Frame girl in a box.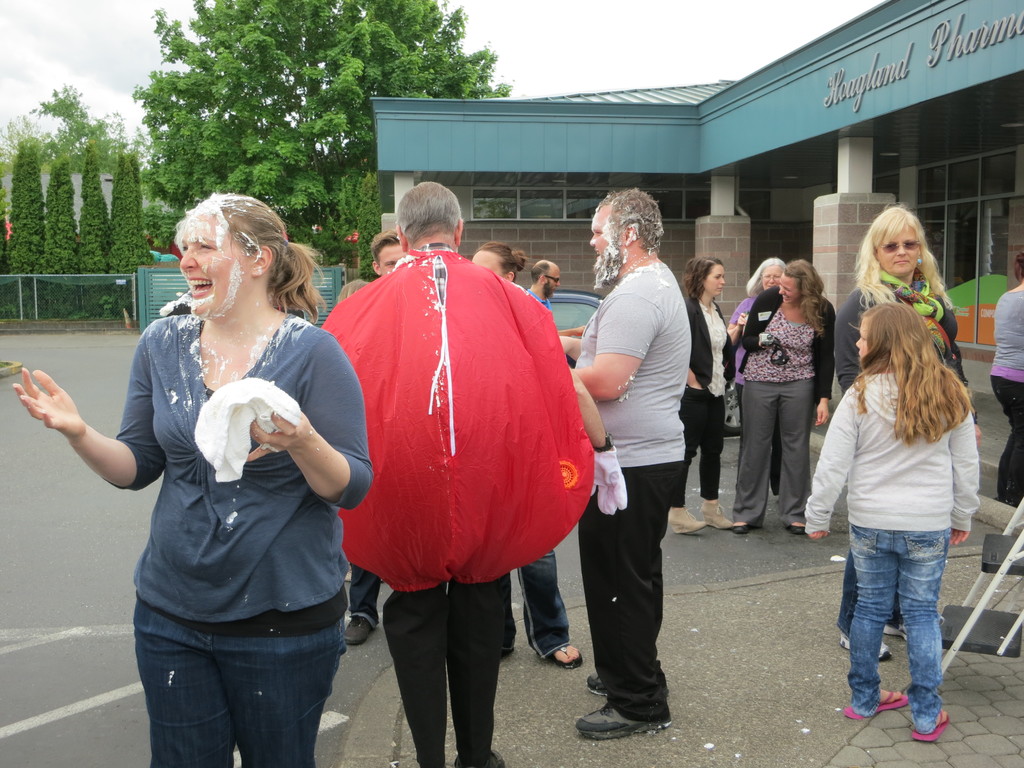
bbox=(801, 300, 989, 741).
